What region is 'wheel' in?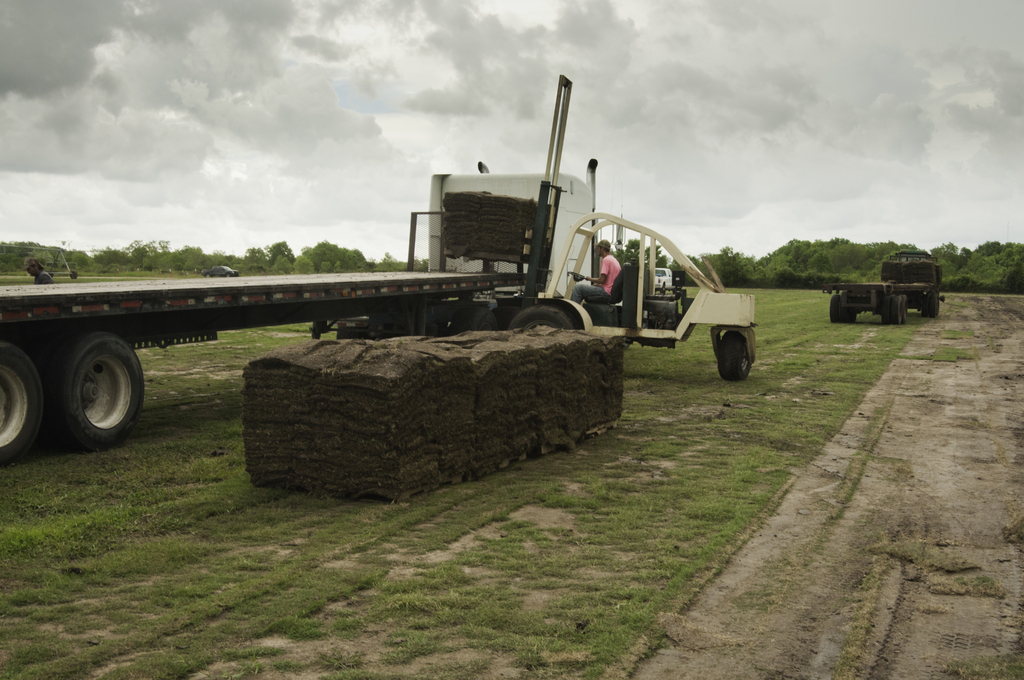
box=[510, 304, 579, 334].
